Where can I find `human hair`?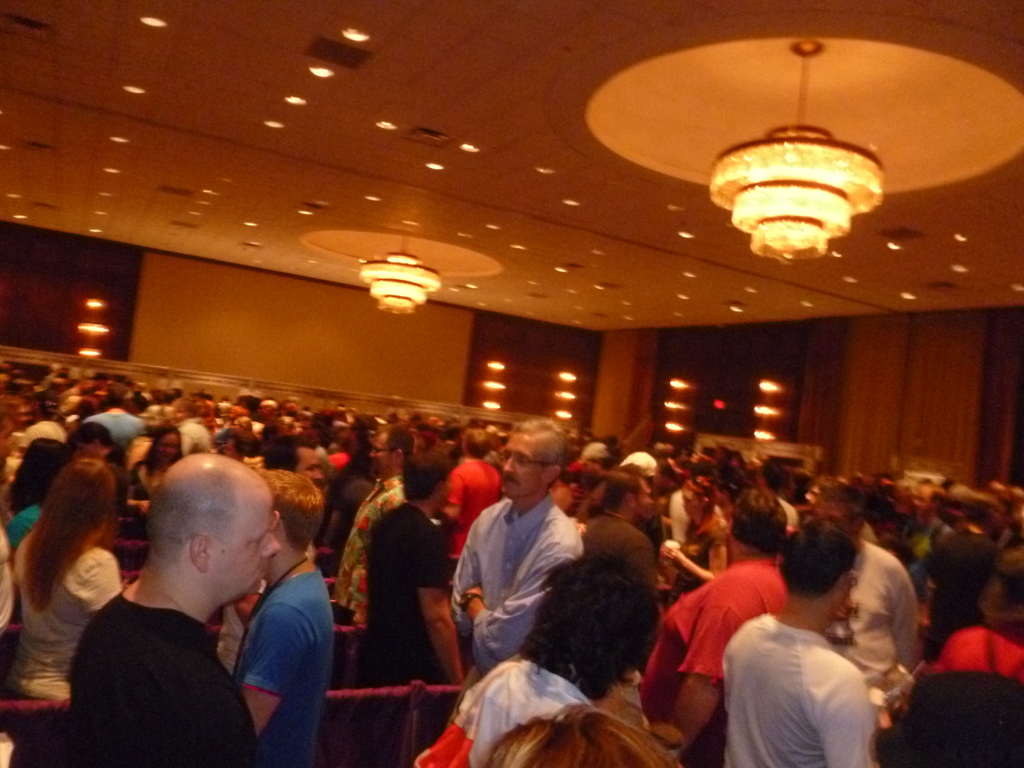
You can find it at (left=103, top=379, right=132, bottom=413).
